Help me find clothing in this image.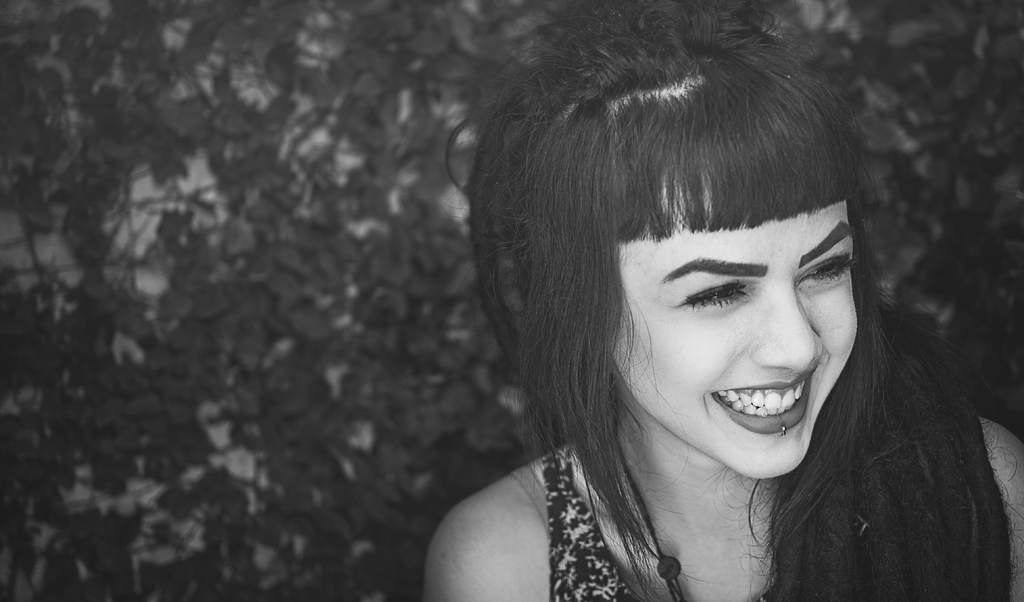
Found it: (x1=538, y1=448, x2=643, y2=601).
